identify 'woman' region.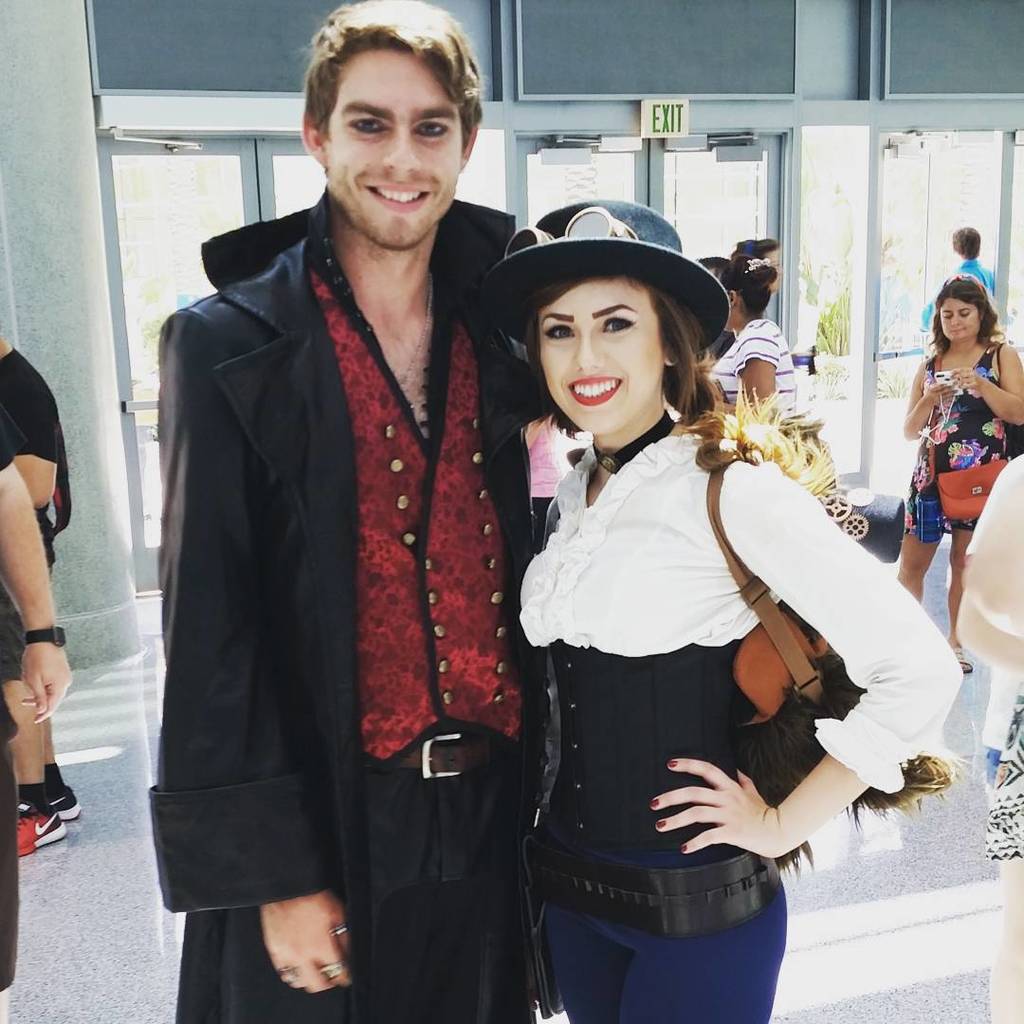
Region: rect(948, 445, 1023, 1023).
